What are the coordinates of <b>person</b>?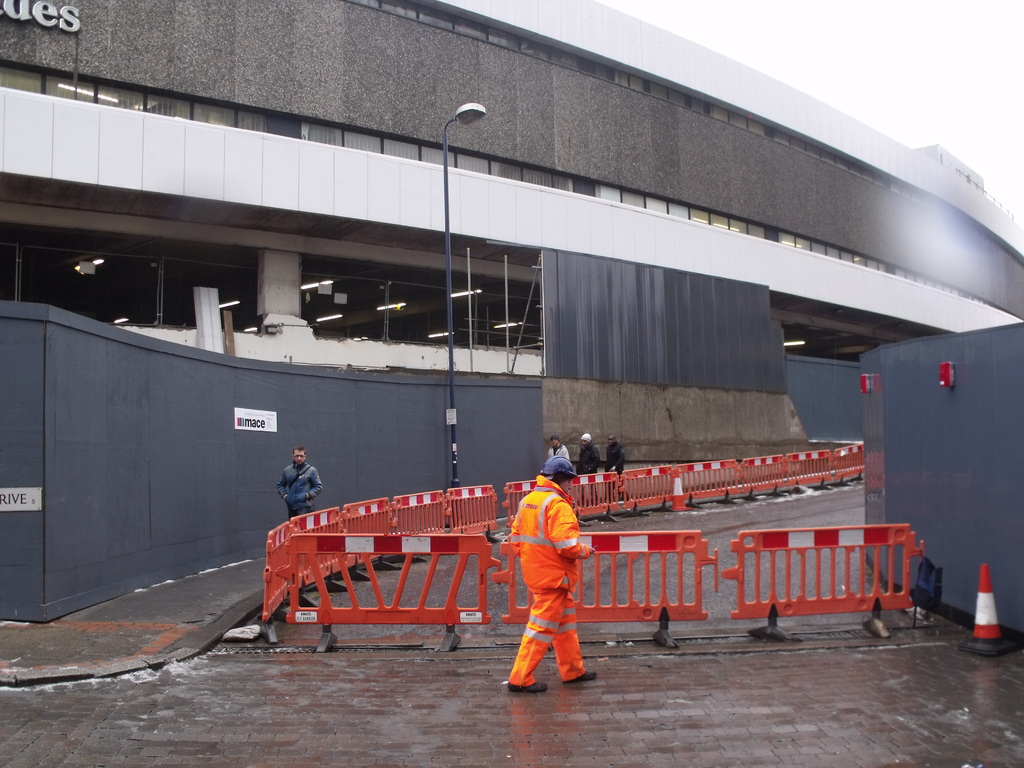
left=574, top=431, right=599, bottom=502.
